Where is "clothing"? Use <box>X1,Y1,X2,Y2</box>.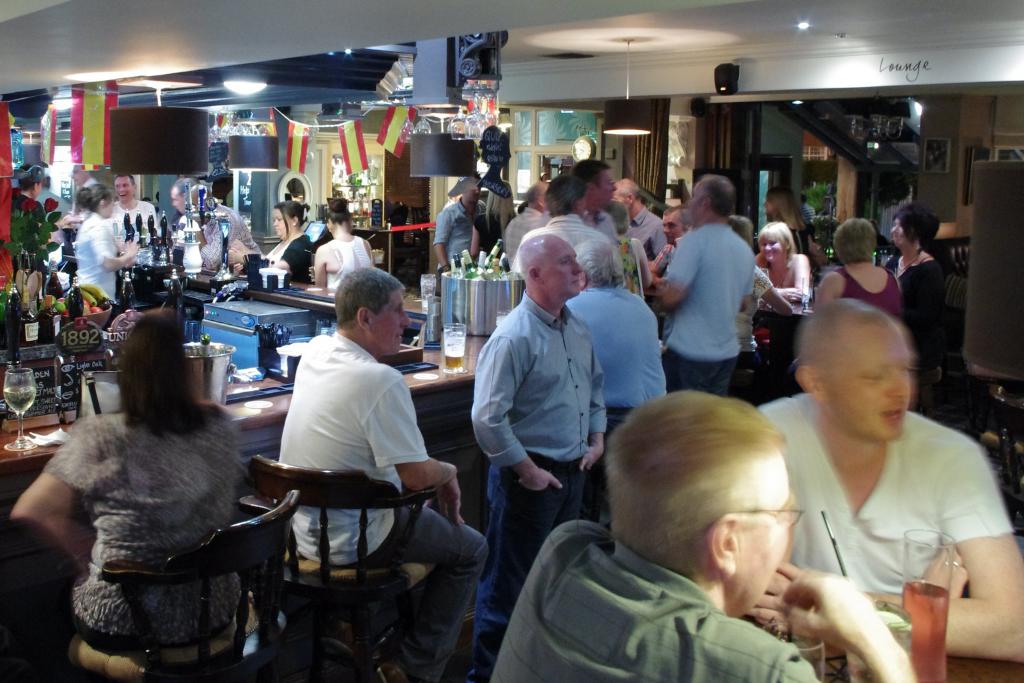
<box>494,203,540,263</box>.
